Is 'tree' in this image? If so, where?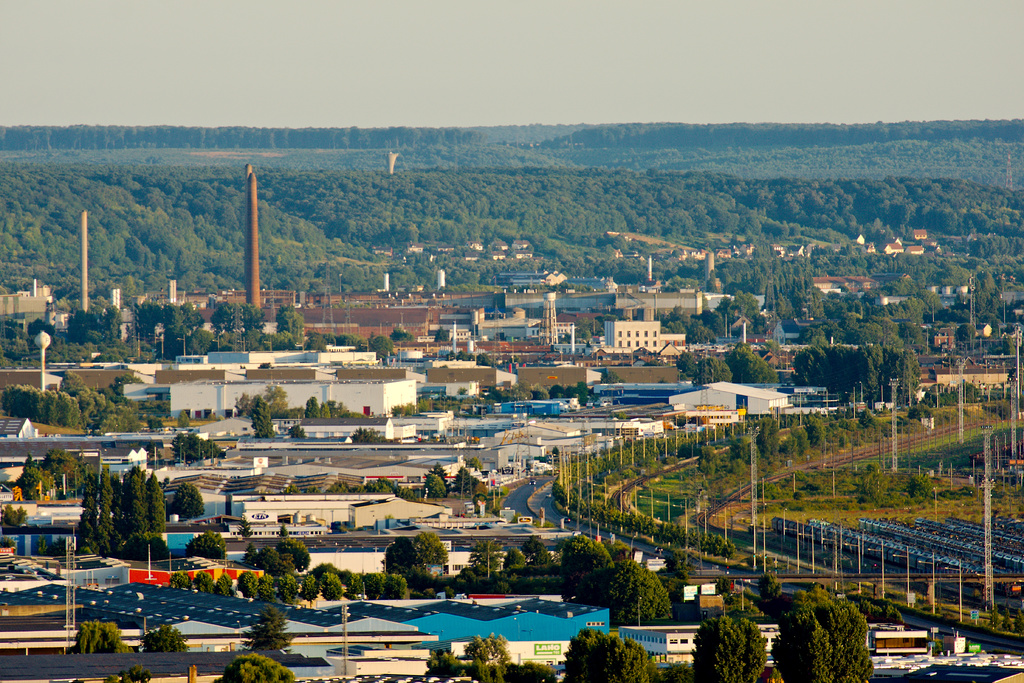
Yes, at 276:536:311:571.
